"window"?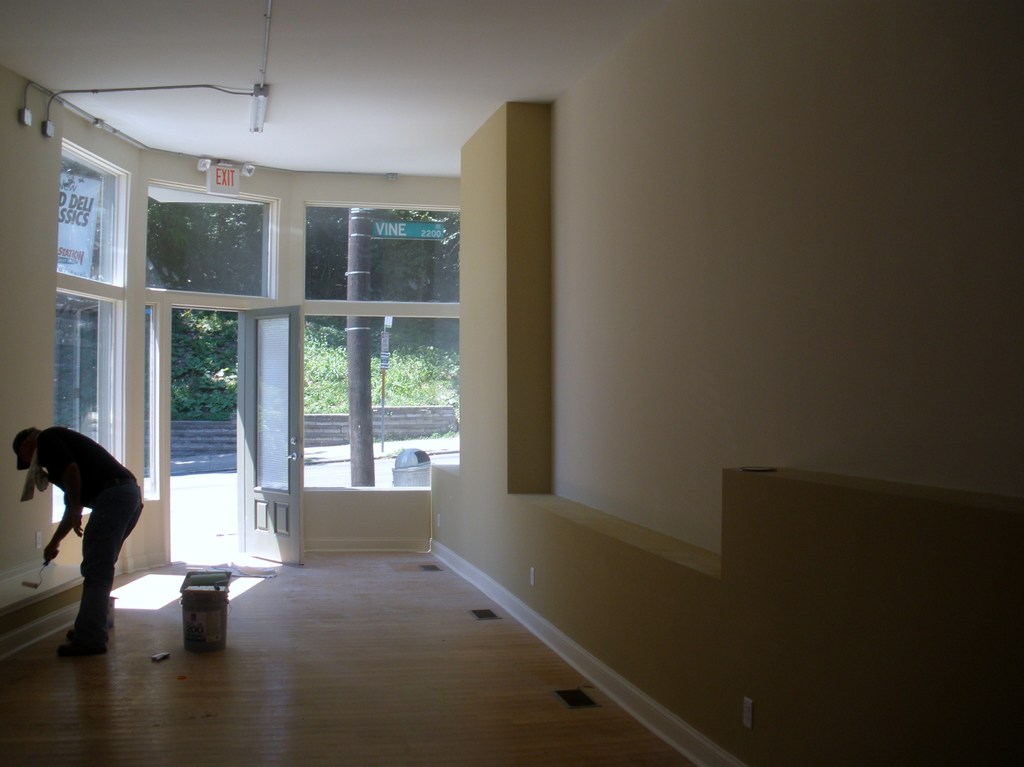
region(141, 137, 474, 528)
